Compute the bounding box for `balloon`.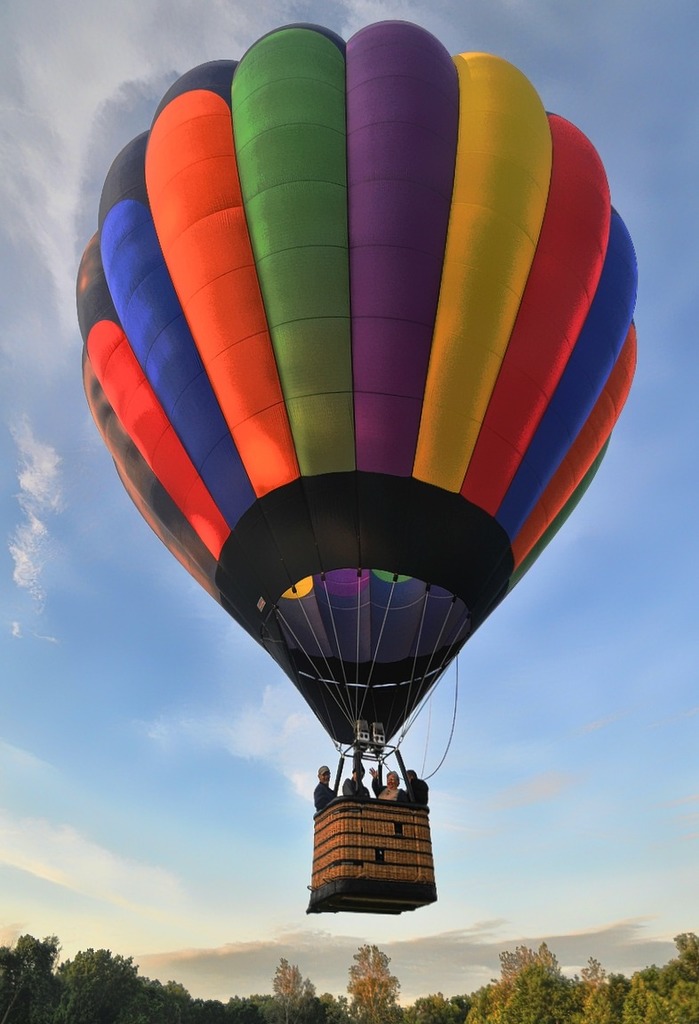
x1=77, y1=15, x2=640, y2=750.
